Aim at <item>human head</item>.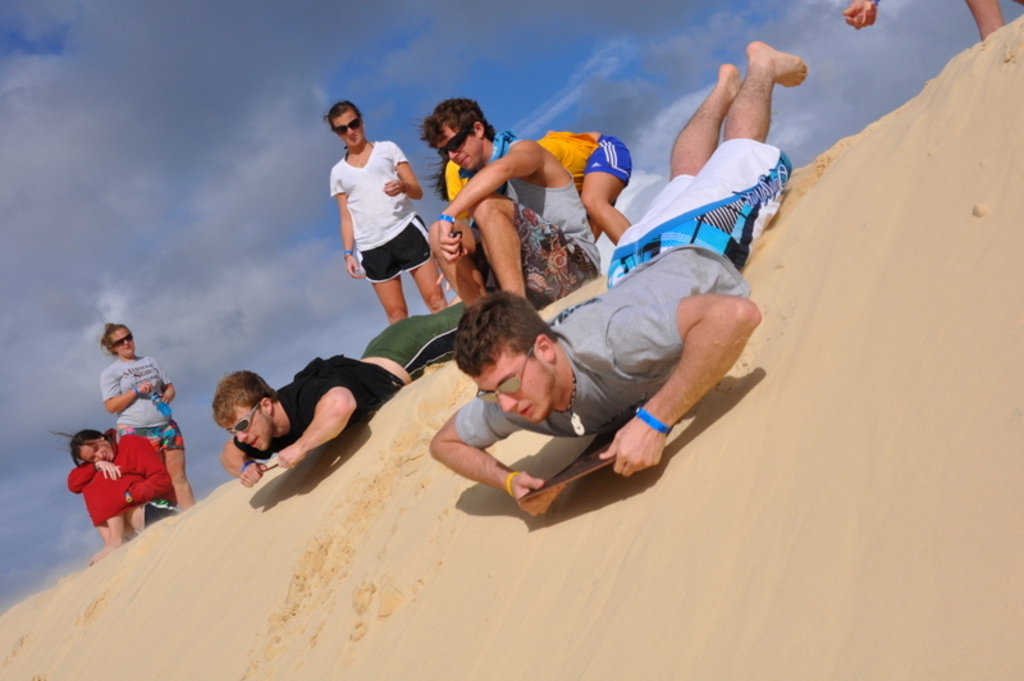
Aimed at rect(447, 293, 582, 421).
